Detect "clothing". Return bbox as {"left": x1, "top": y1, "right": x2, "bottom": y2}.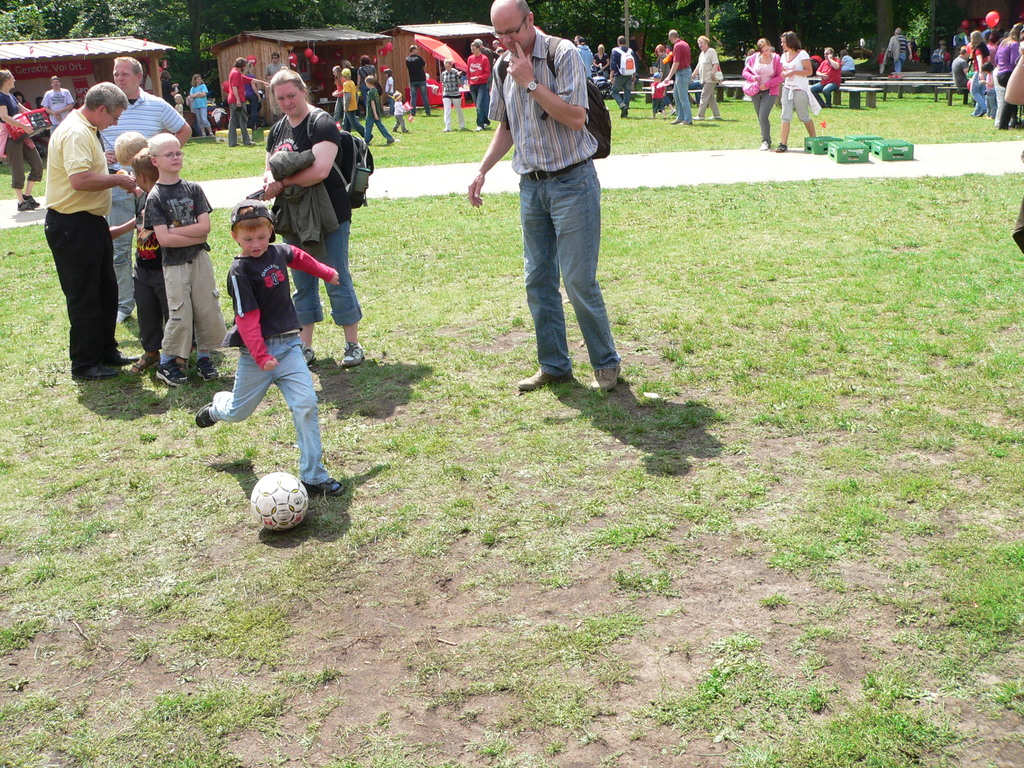
{"left": 222, "top": 67, "right": 247, "bottom": 103}.
